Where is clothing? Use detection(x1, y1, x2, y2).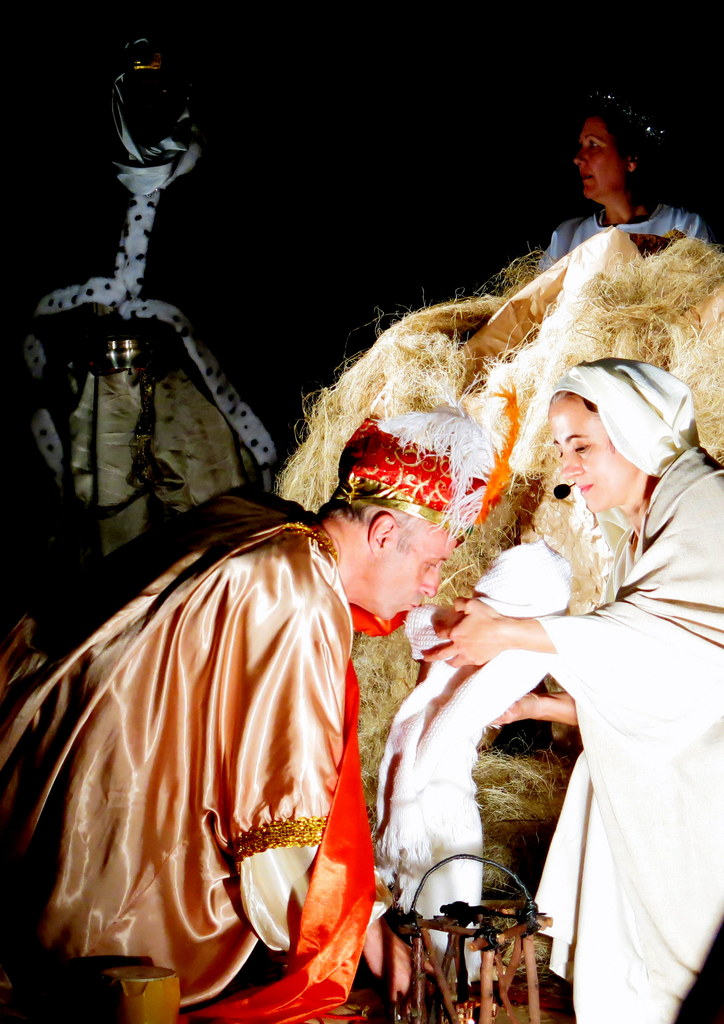
detection(7, 83, 303, 612).
